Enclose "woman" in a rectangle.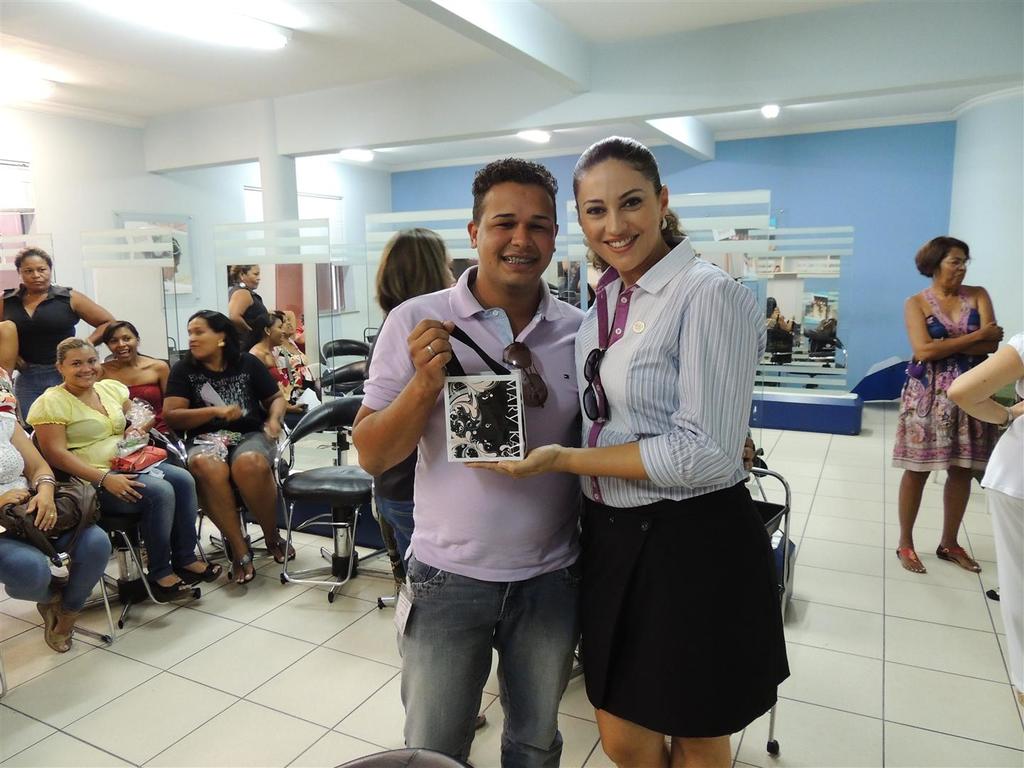
[464, 134, 791, 767].
